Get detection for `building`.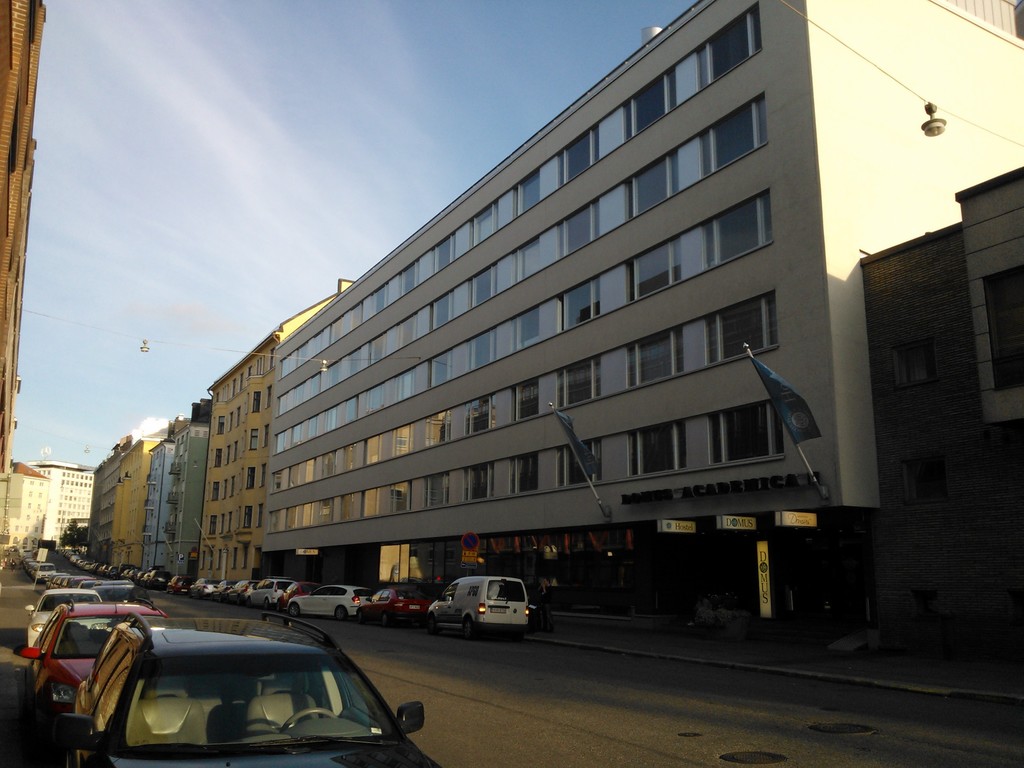
Detection: <region>860, 163, 1023, 688</region>.
